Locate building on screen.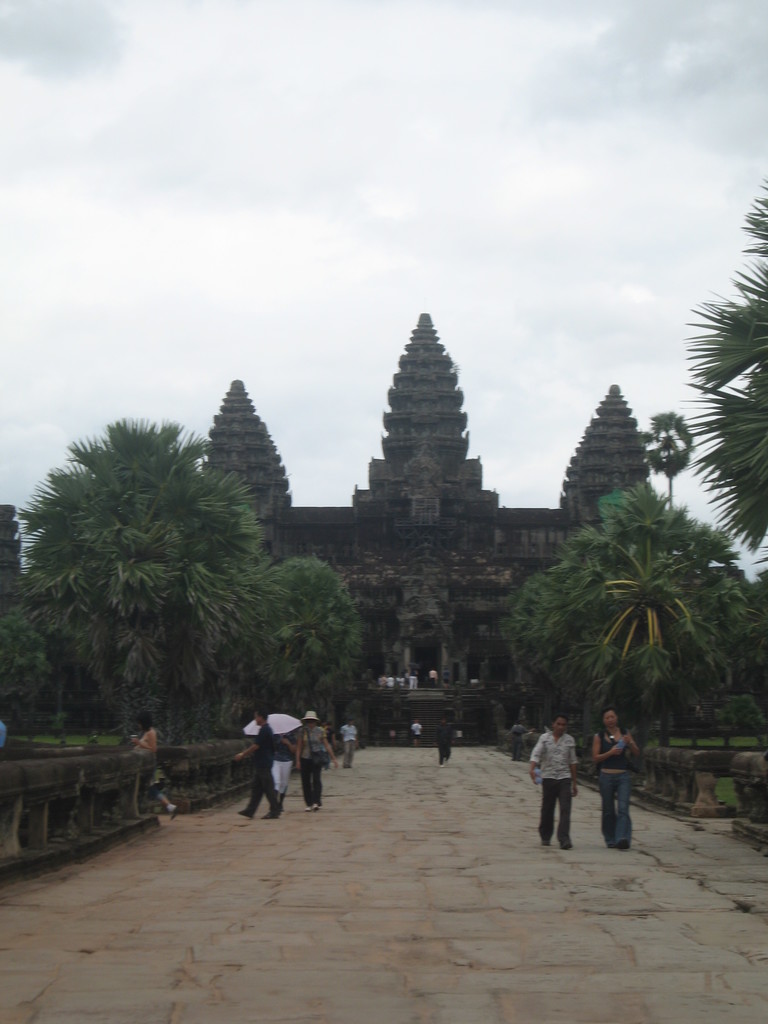
On screen at 200/307/664/745.
